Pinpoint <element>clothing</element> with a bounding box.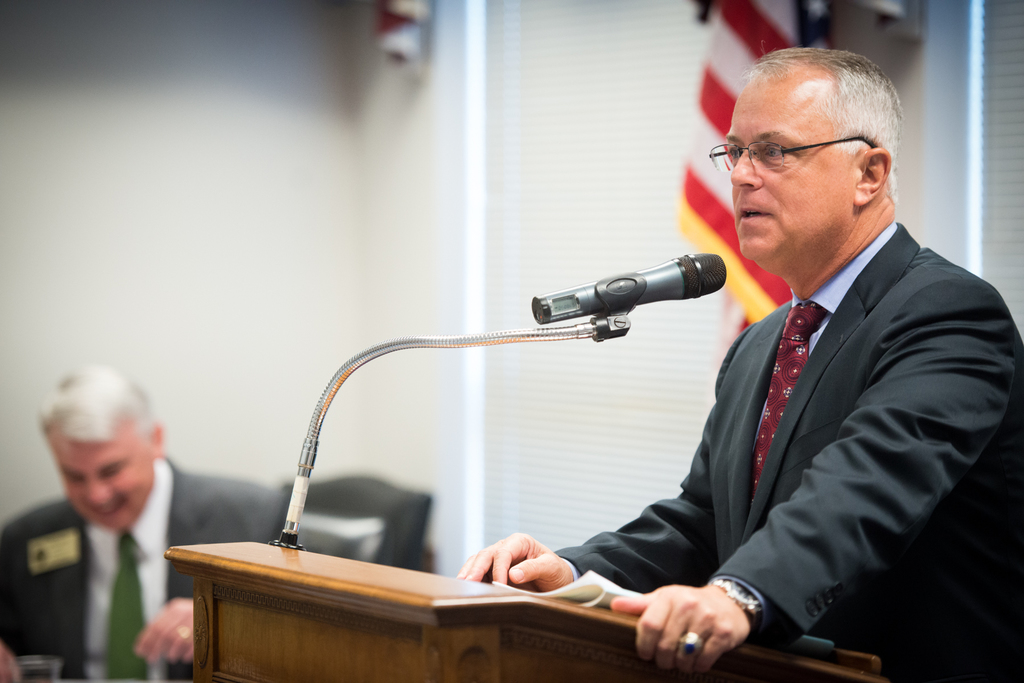
[x1=545, y1=207, x2=1023, y2=682].
